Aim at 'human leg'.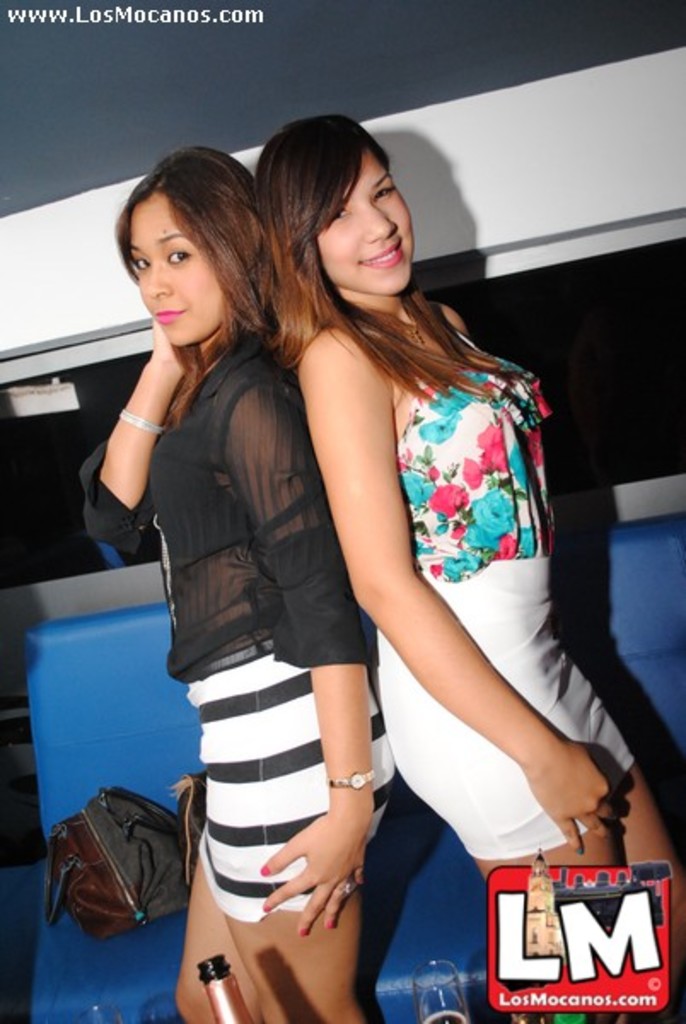
Aimed at left=382, top=633, right=619, bottom=882.
